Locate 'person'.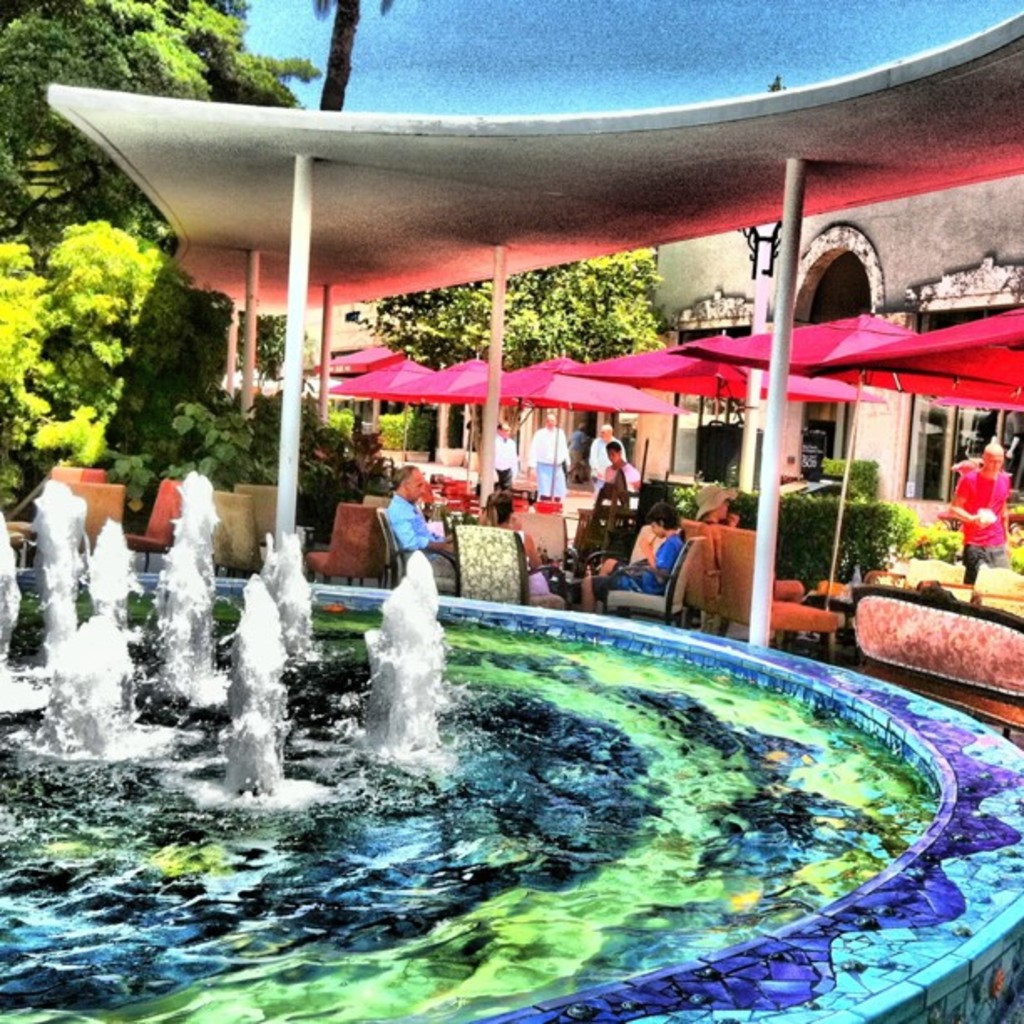
Bounding box: crop(604, 495, 688, 594).
